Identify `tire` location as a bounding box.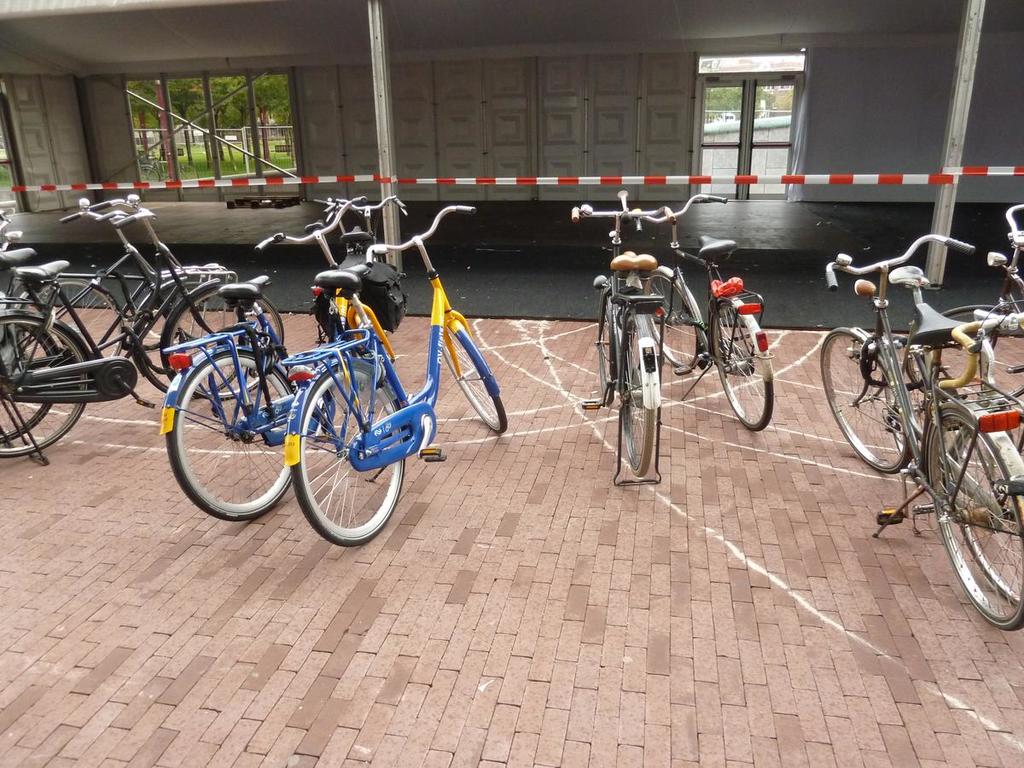
box(595, 278, 614, 405).
